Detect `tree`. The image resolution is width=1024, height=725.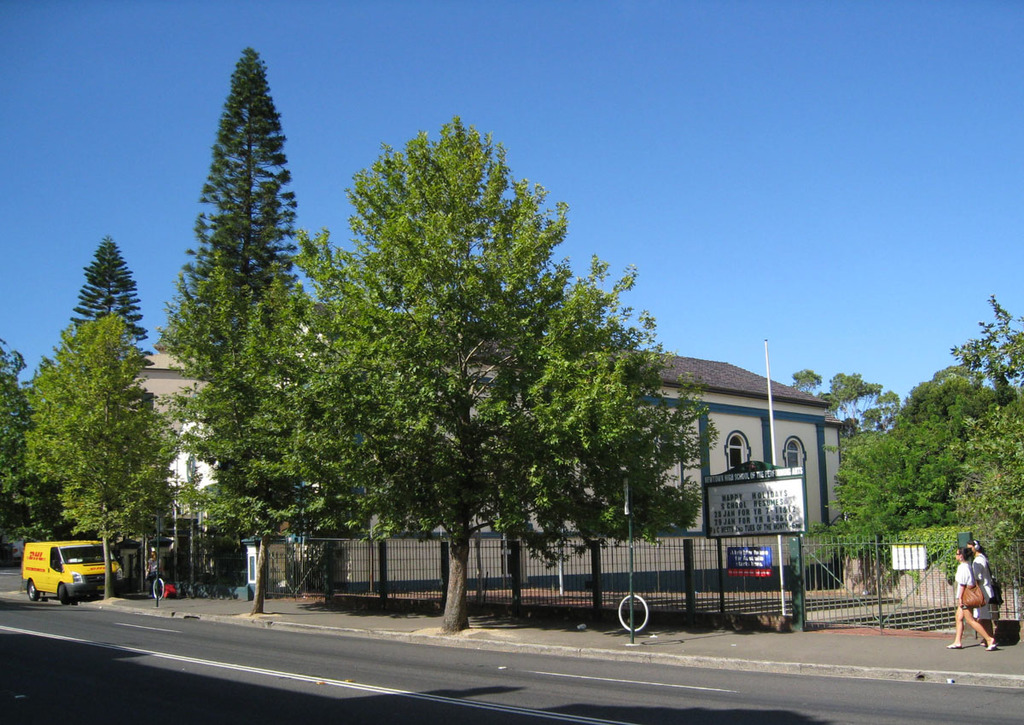
{"x1": 310, "y1": 122, "x2": 676, "y2": 616}.
